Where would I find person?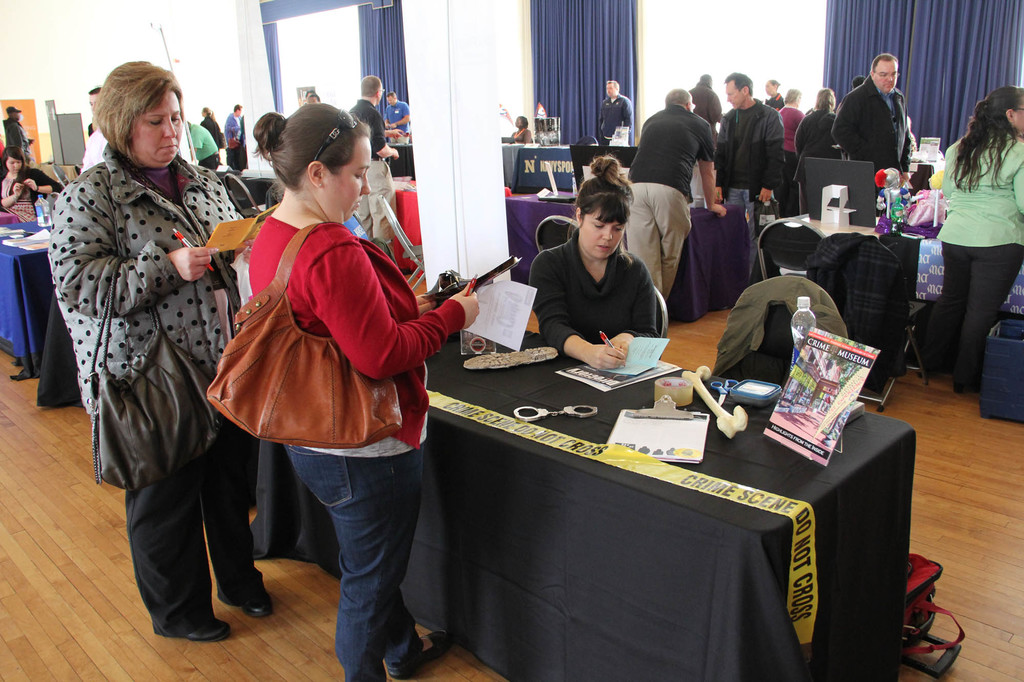
At {"x1": 221, "y1": 100, "x2": 241, "y2": 168}.
